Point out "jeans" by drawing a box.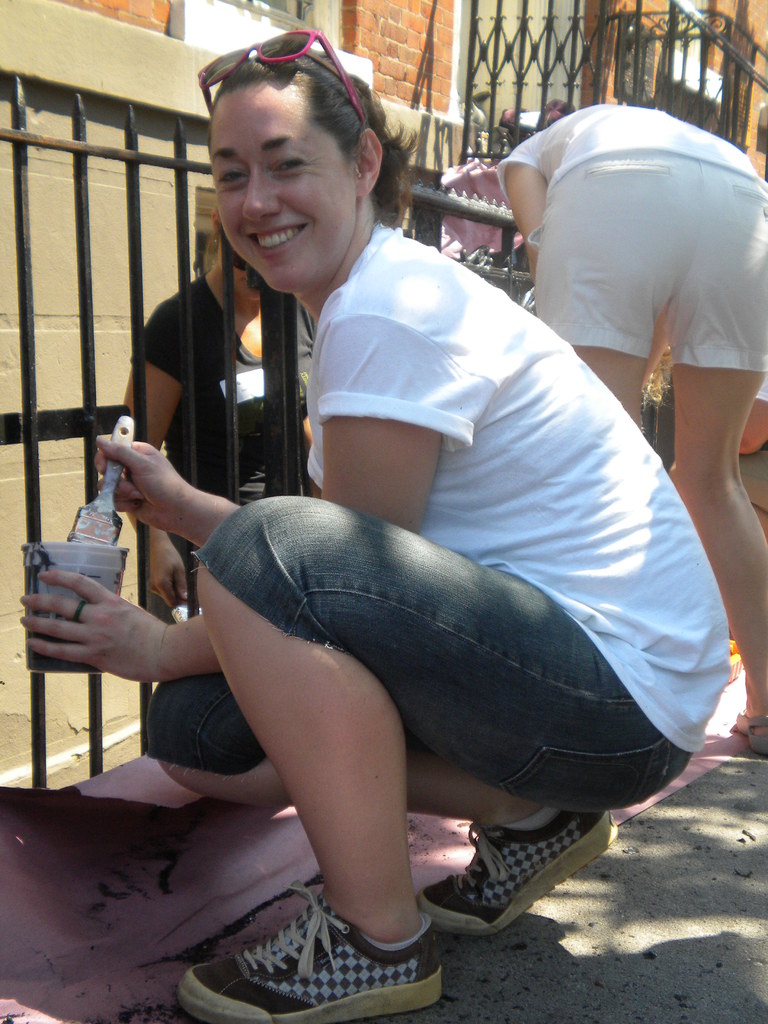
<bbox>138, 493, 695, 820</bbox>.
